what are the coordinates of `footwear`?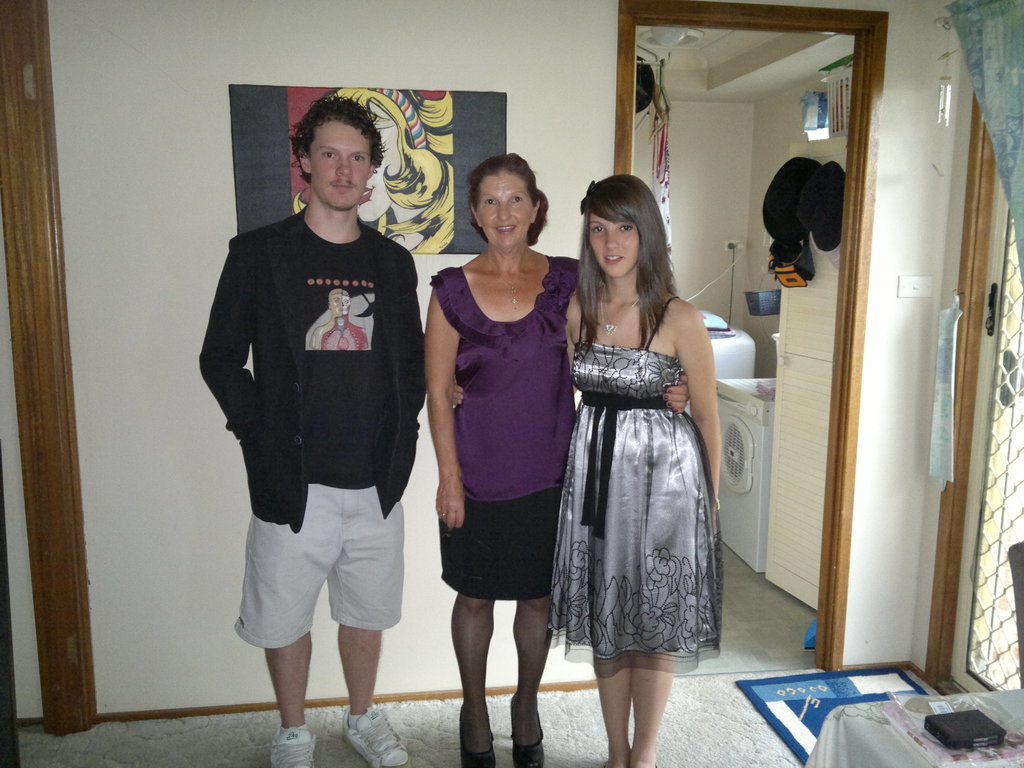
<region>463, 709, 496, 767</region>.
